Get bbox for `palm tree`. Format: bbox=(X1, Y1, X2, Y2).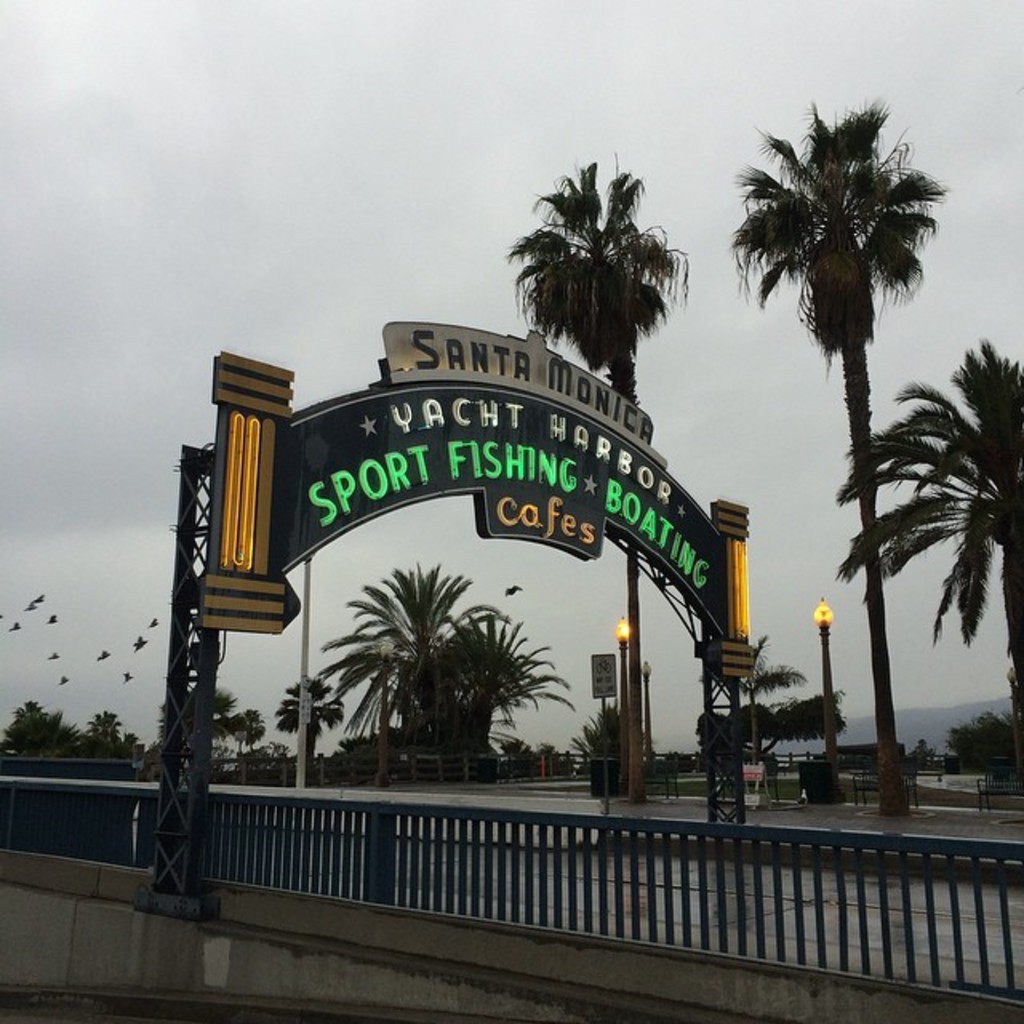
bbox=(522, 162, 646, 797).
